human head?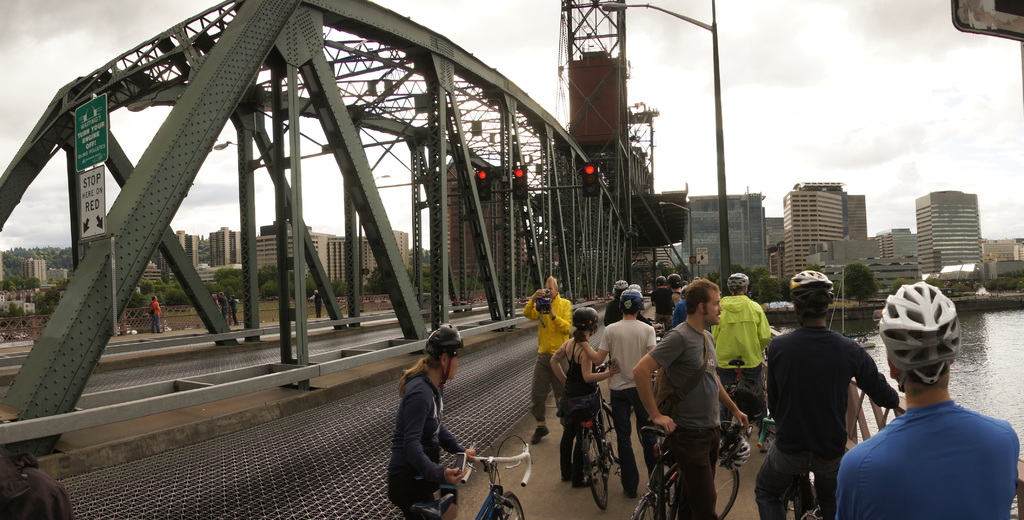
Rect(545, 272, 560, 297)
